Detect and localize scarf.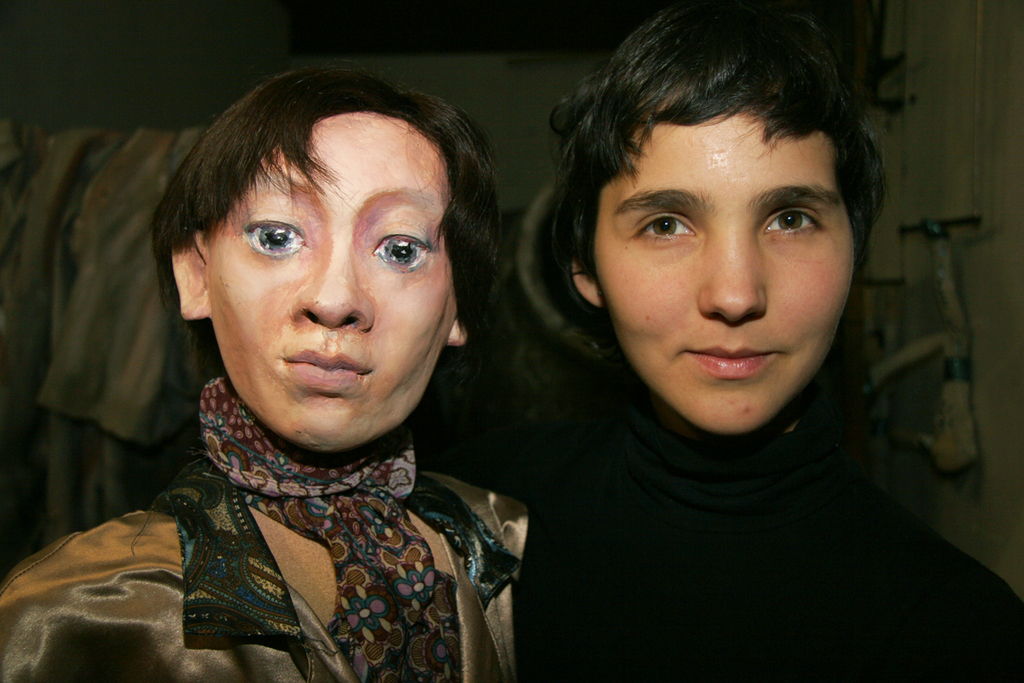
Localized at x1=191 y1=370 x2=468 y2=682.
